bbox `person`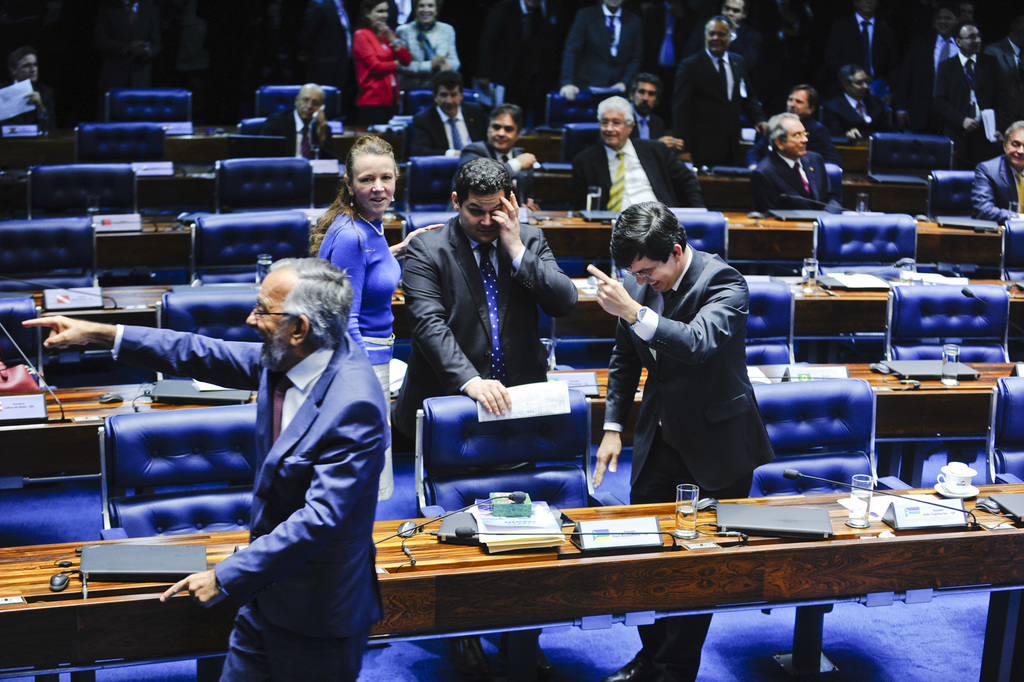
bbox(314, 140, 443, 504)
